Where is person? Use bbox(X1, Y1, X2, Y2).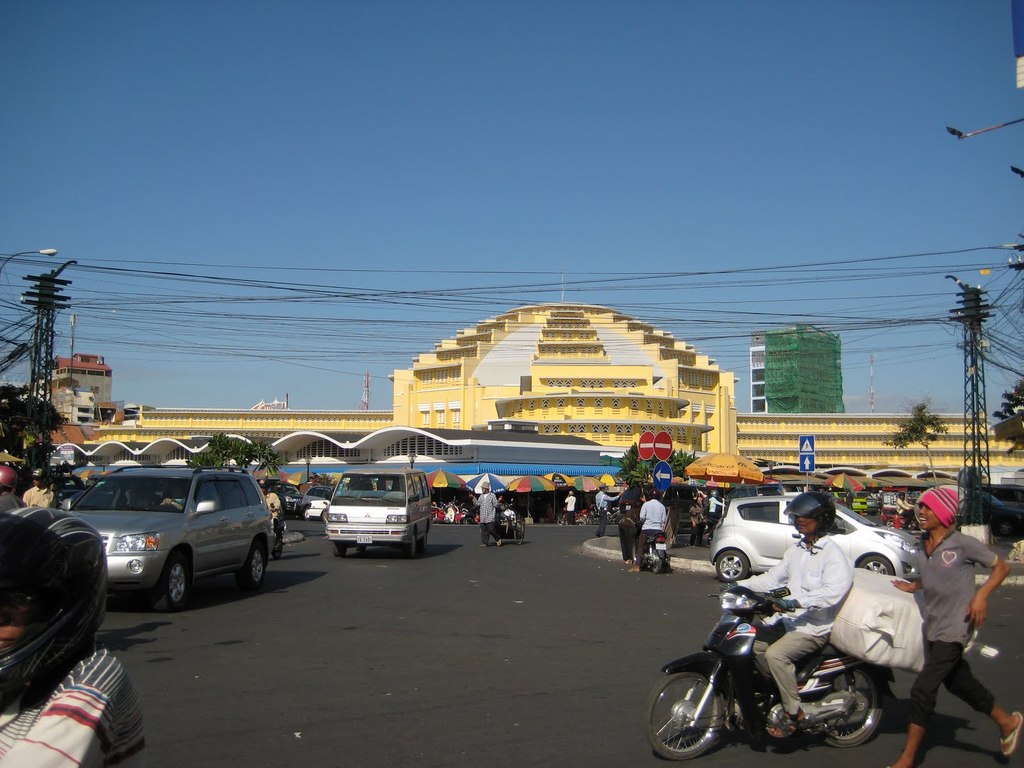
bbox(707, 486, 724, 549).
